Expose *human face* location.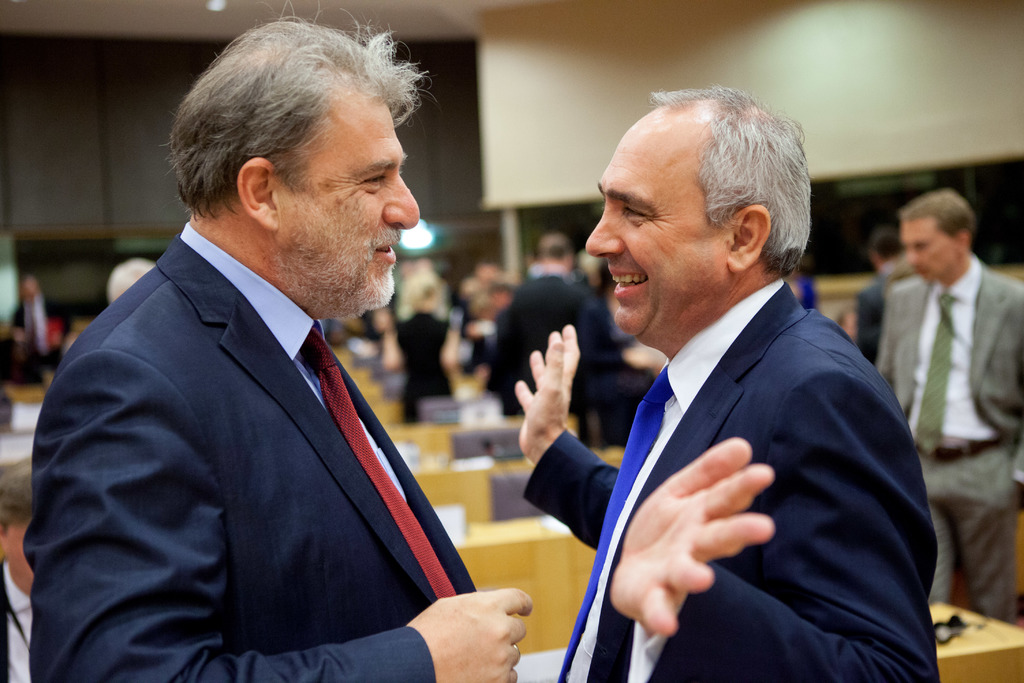
Exposed at bbox=(580, 111, 730, 337).
